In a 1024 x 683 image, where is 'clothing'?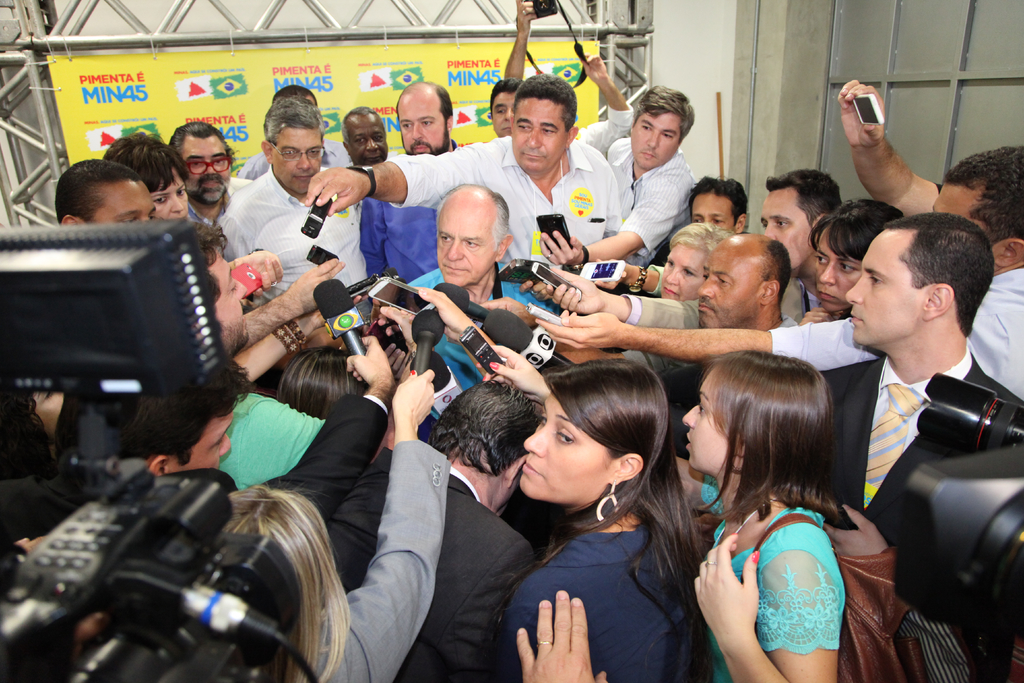
[700,457,867,682].
